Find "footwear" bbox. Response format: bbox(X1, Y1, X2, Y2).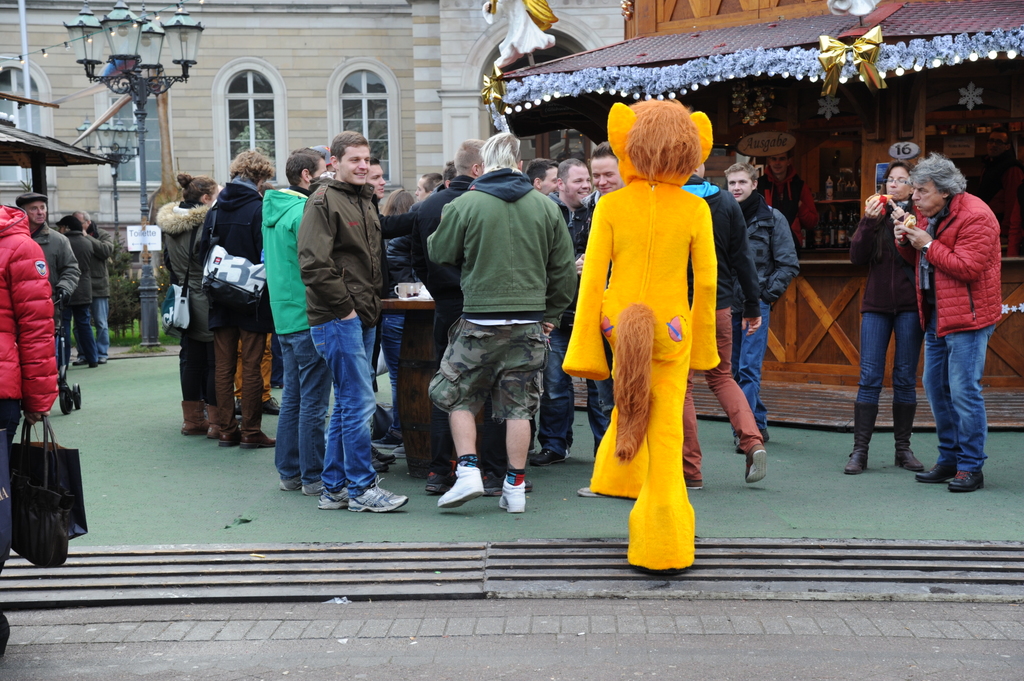
bbox(234, 398, 241, 413).
